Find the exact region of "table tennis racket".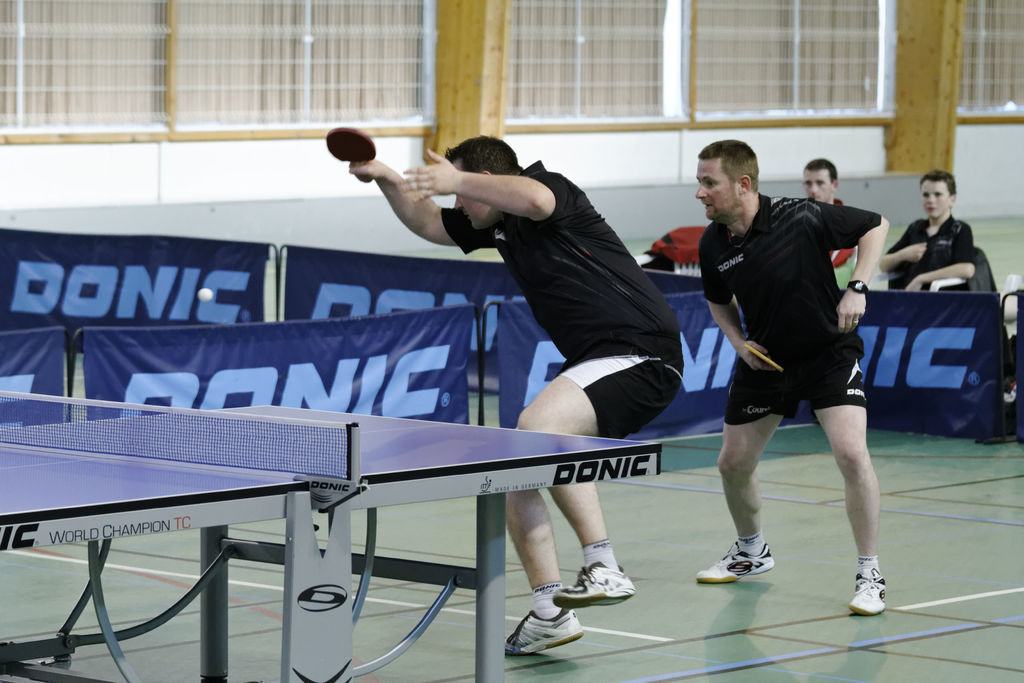
Exact region: left=325, top=129, right=376, bottom=183.
